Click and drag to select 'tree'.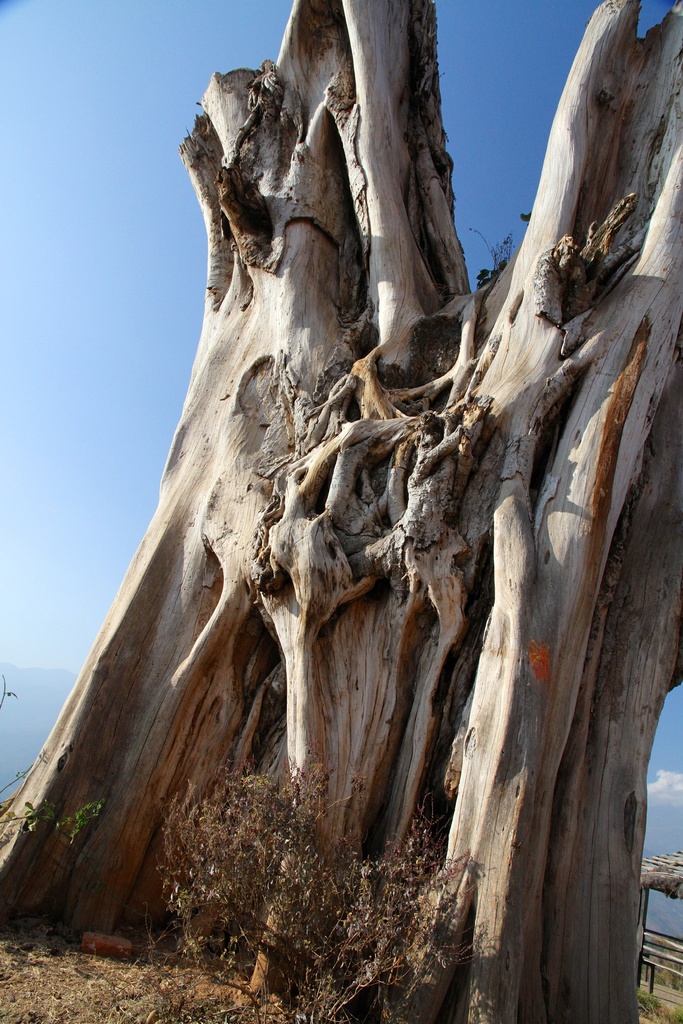
Selection: [left=0, top=0, right=682, bottom=1023].
